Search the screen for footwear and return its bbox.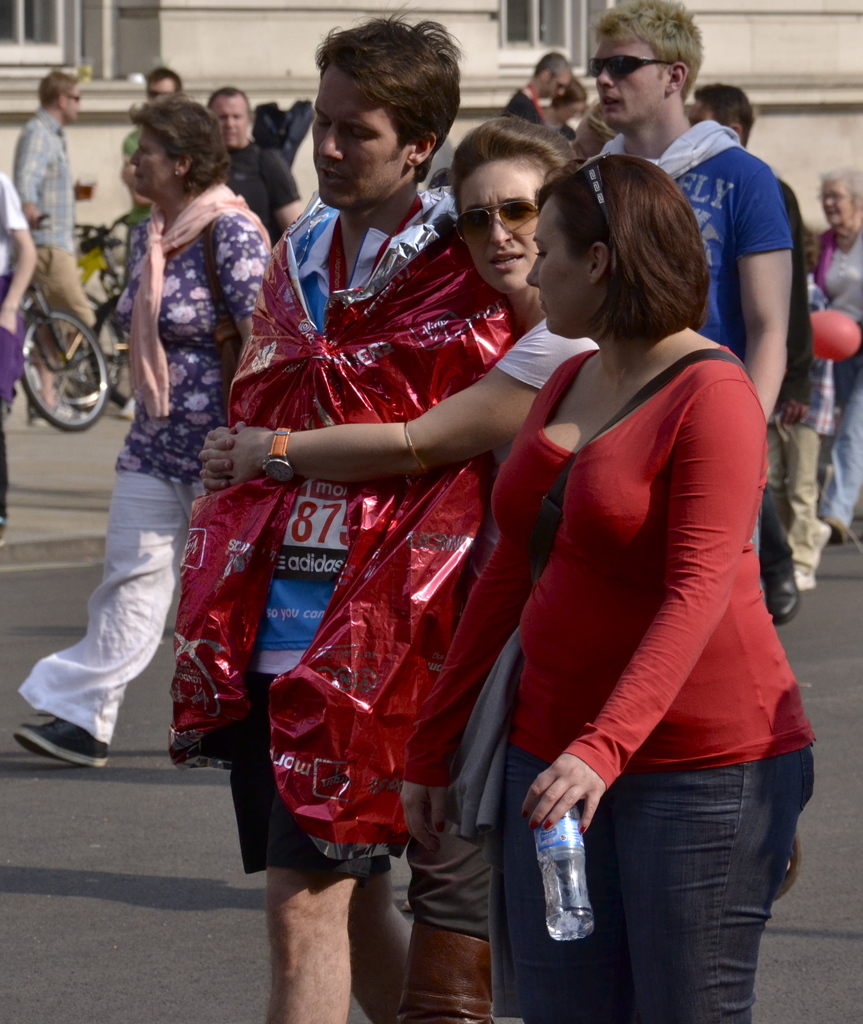
Found: box=[789, 566, 816, 589].
